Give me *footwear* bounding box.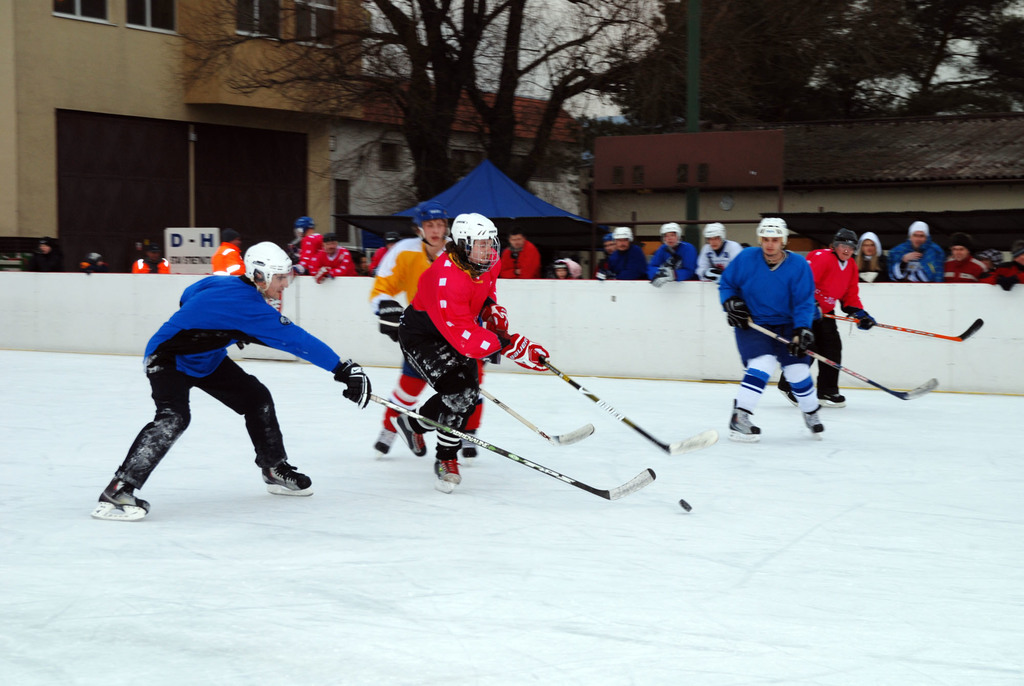
375 424 394 452.
